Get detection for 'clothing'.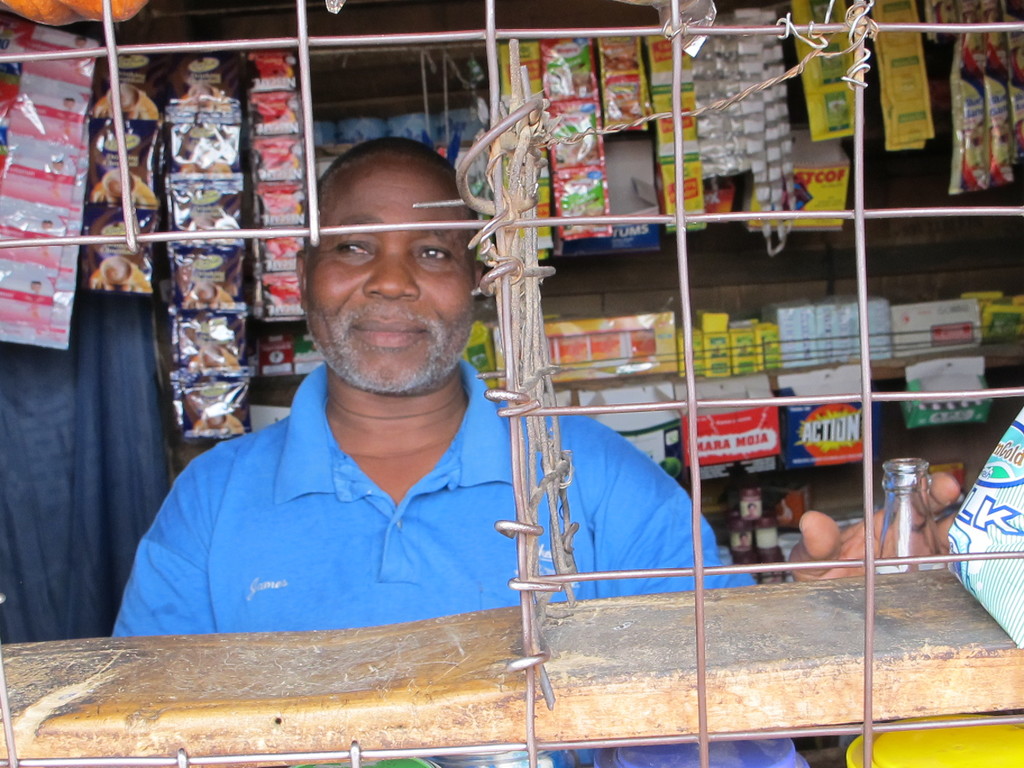
Detection: [left=108, top=360, right=757, bottom=765].
